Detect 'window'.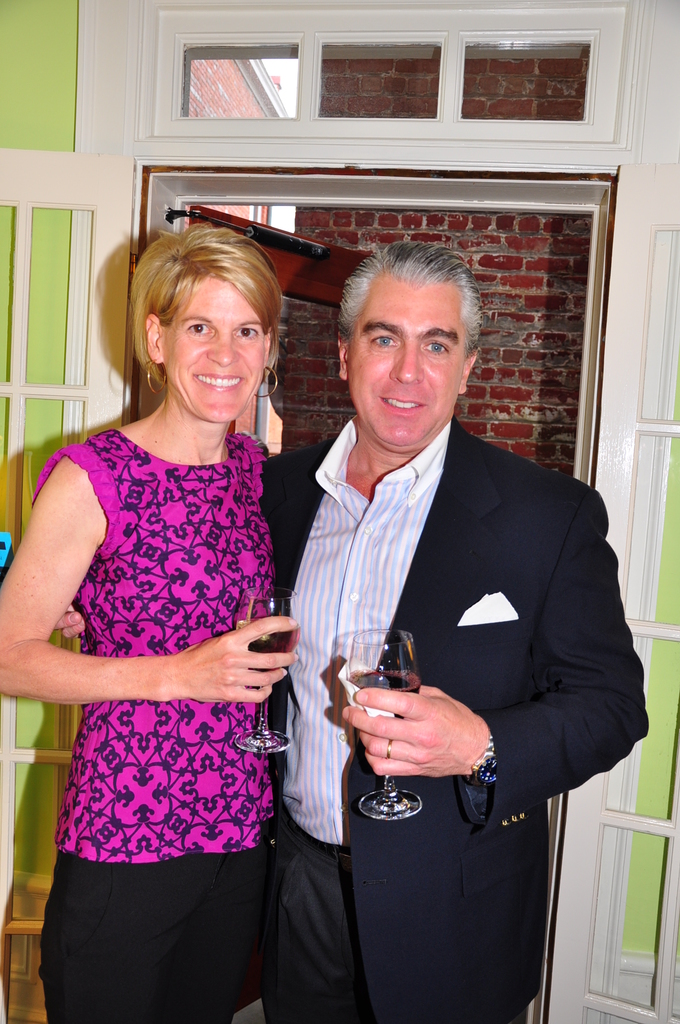
Detected at [446, 18, 631, 129].
